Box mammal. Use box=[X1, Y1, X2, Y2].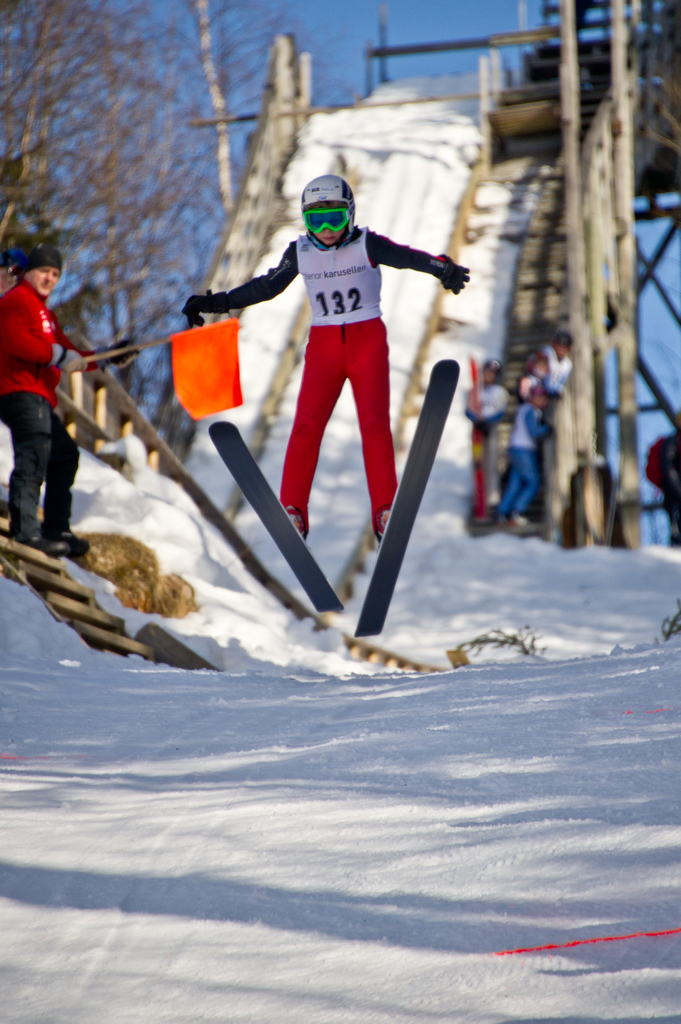
box=[198, 183, 439, 606].
